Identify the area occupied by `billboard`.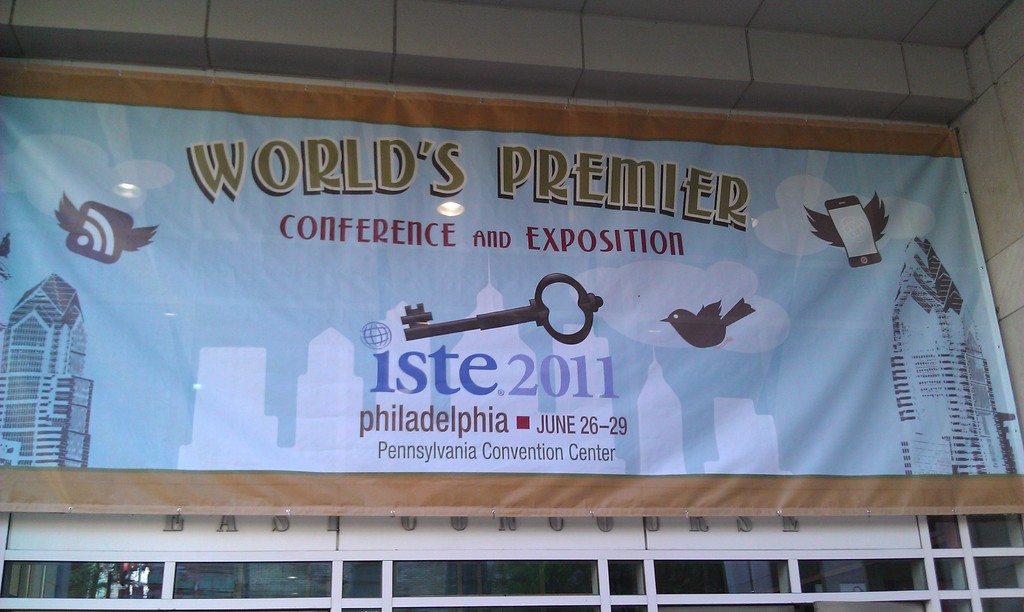
Area: region(38, 77, 966, 540).
